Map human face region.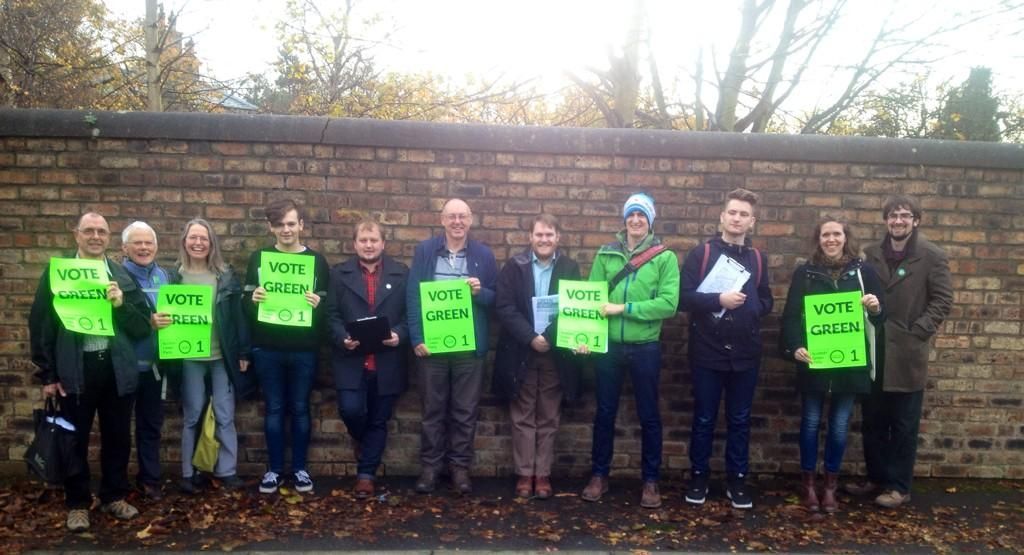
Mapped to <bbox>354, 227, 385, 259</bbox>.
